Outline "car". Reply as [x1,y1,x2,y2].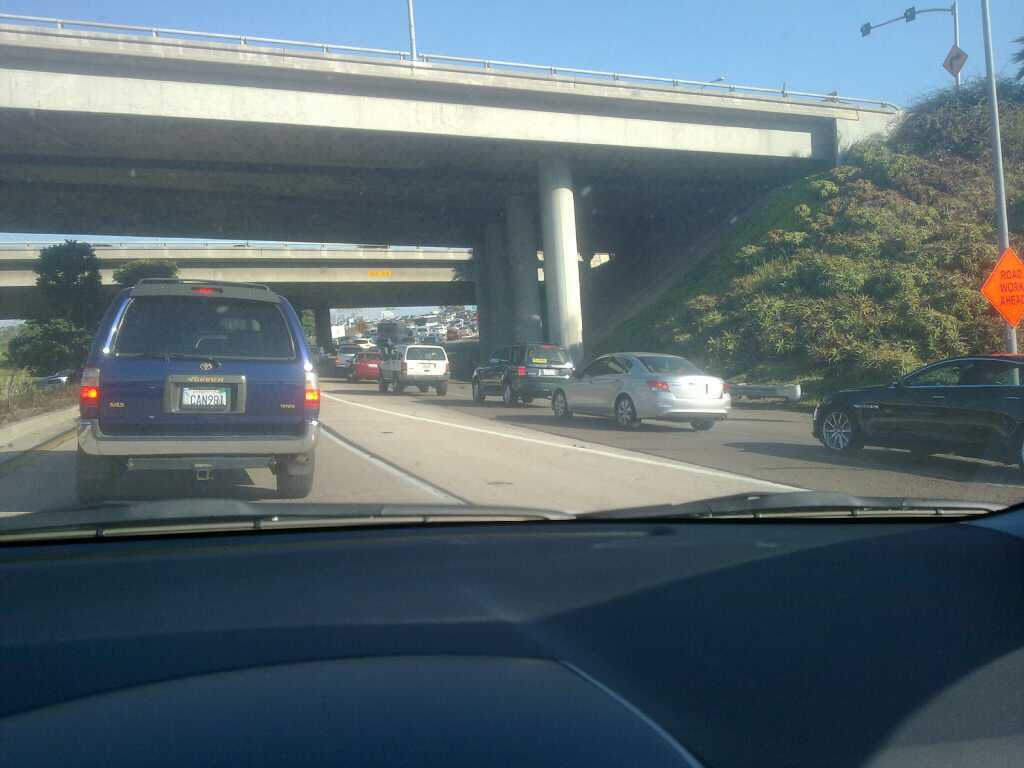
[338,344,353,367].
